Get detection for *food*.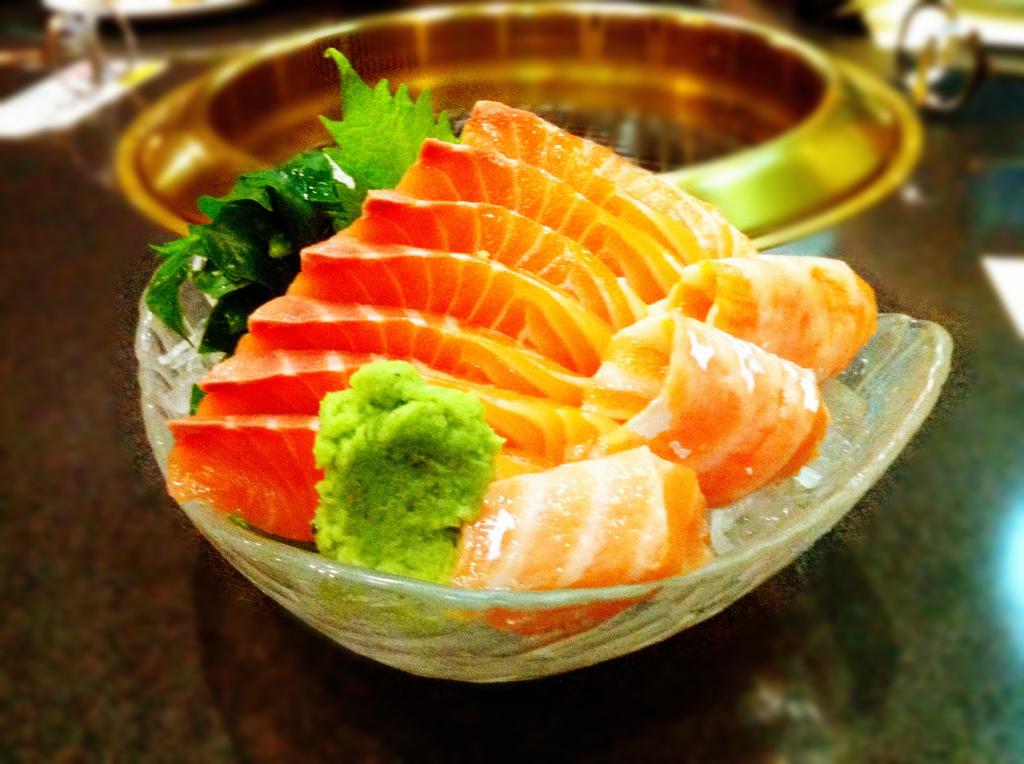
Detection: [left=161, top=60, right=883, bottom=618].
